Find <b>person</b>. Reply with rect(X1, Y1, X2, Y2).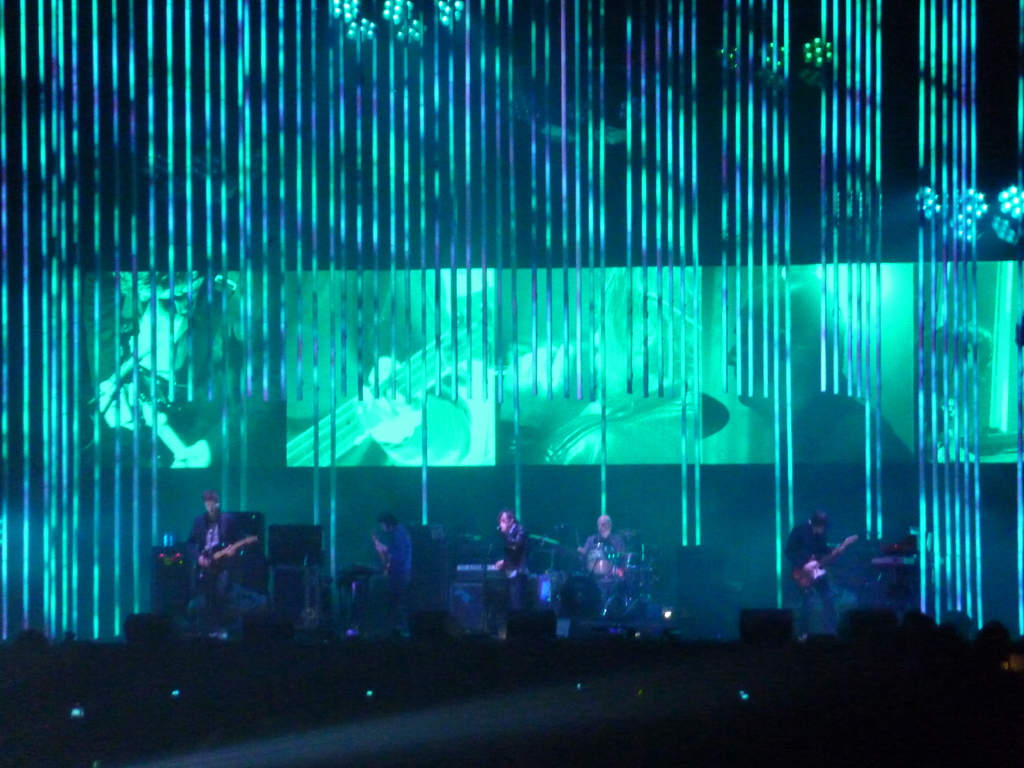
rect(376, 513, 413, 634).
